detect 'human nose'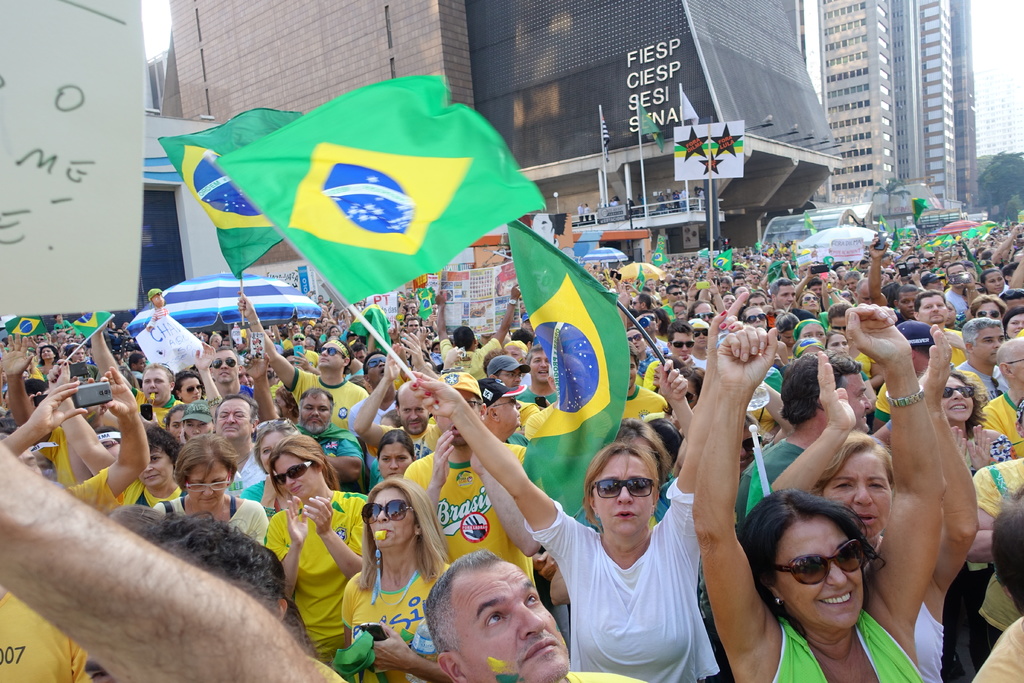
(left=931, top=303, right=938, bottom=313)
